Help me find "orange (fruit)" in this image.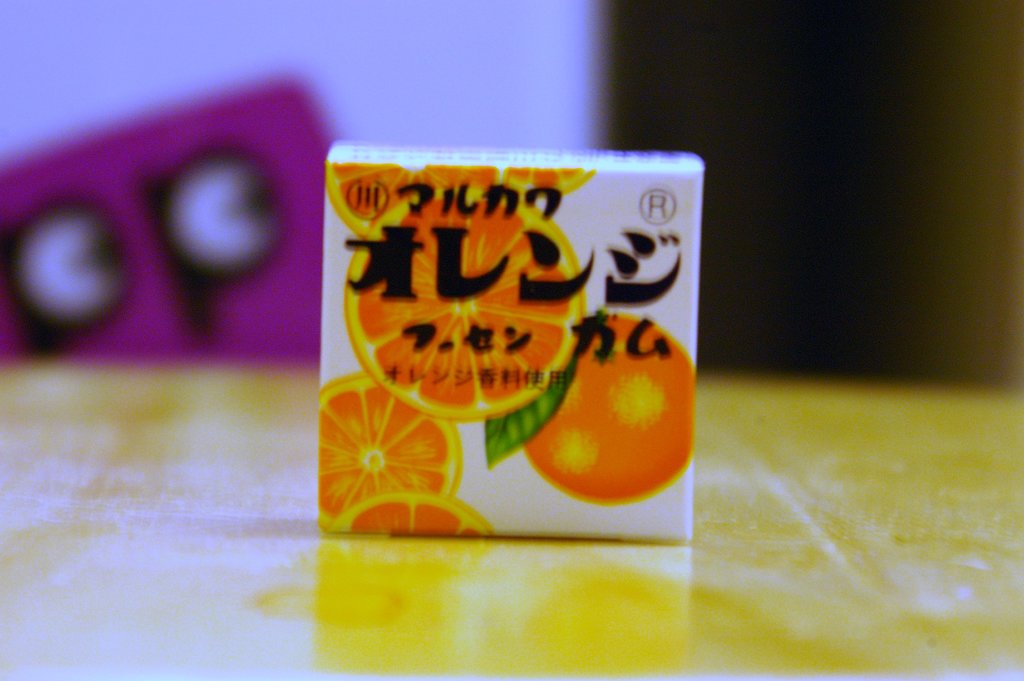
Found it: select_region(332, 388, 474, 525).
